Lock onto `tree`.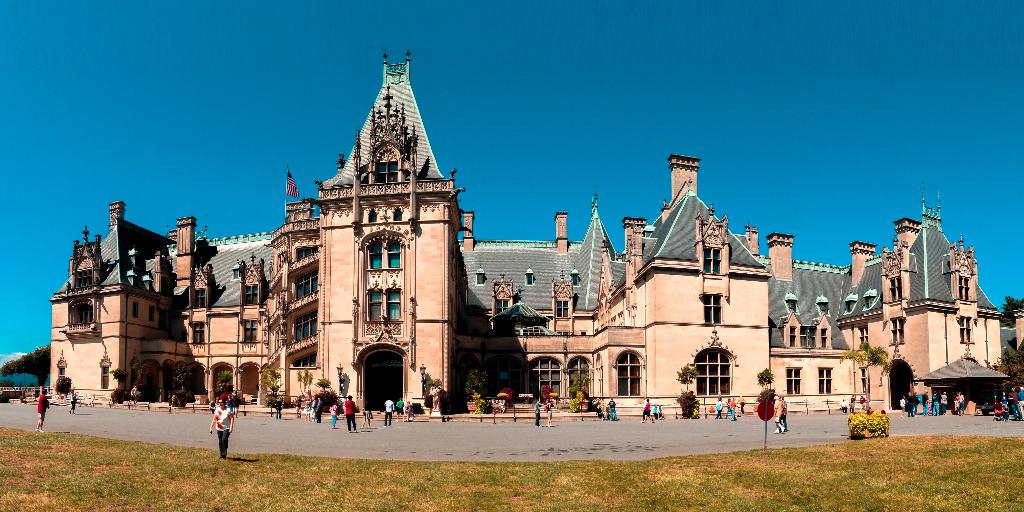
Locked: <region>134, 362, 148, 381</region>.
